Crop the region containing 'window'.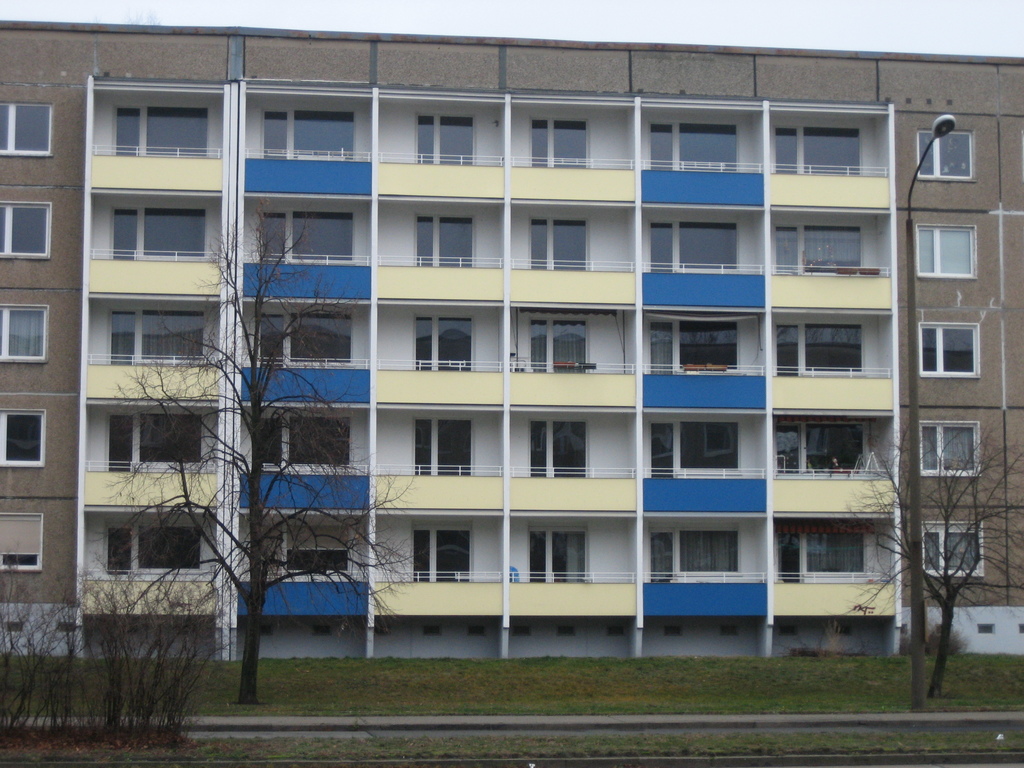
Crop region: (left=646, top=125, right=740, bottom=173).
